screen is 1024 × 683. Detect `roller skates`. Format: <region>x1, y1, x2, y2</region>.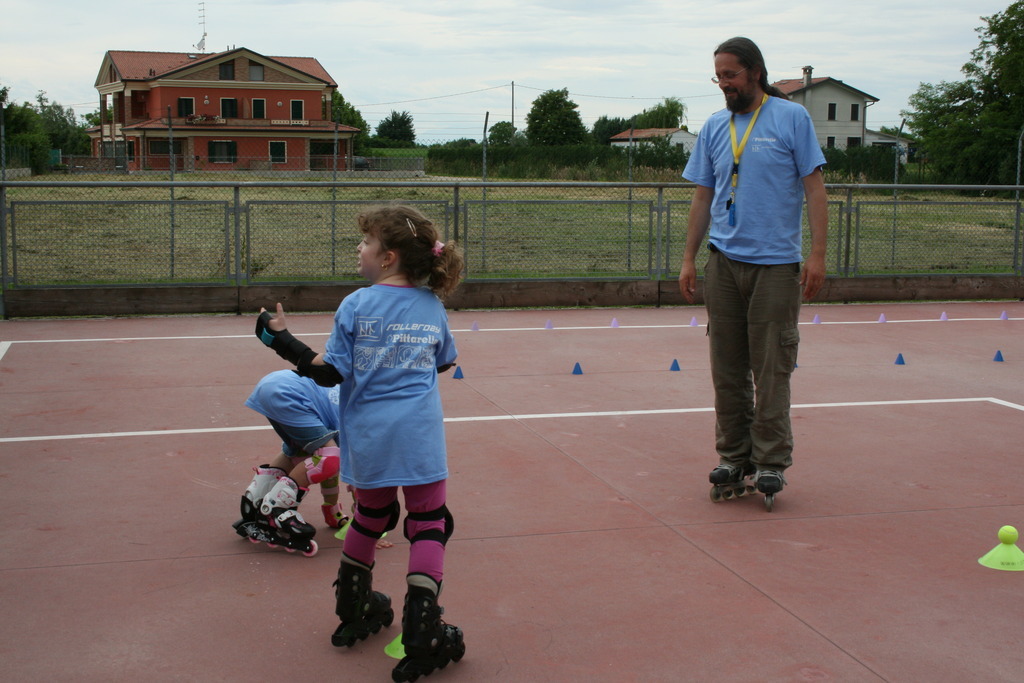
<region>751, 463, 787, 510</region>.
